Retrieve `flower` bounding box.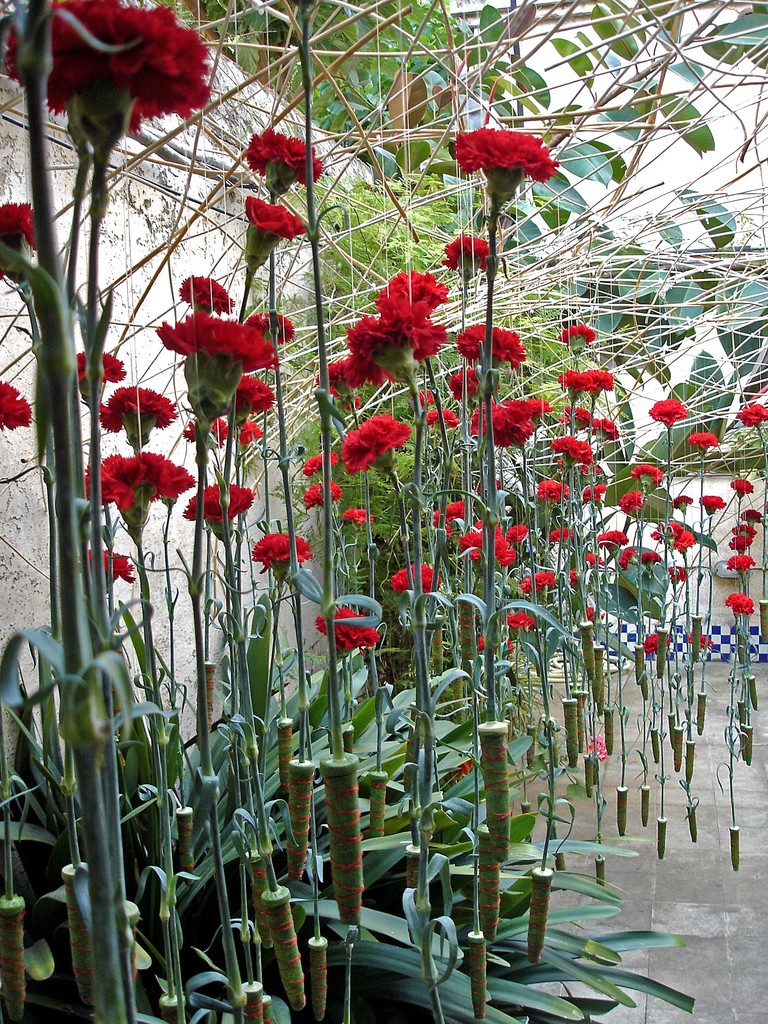
Bounding box: Rect(641, 627, 671, 653).
